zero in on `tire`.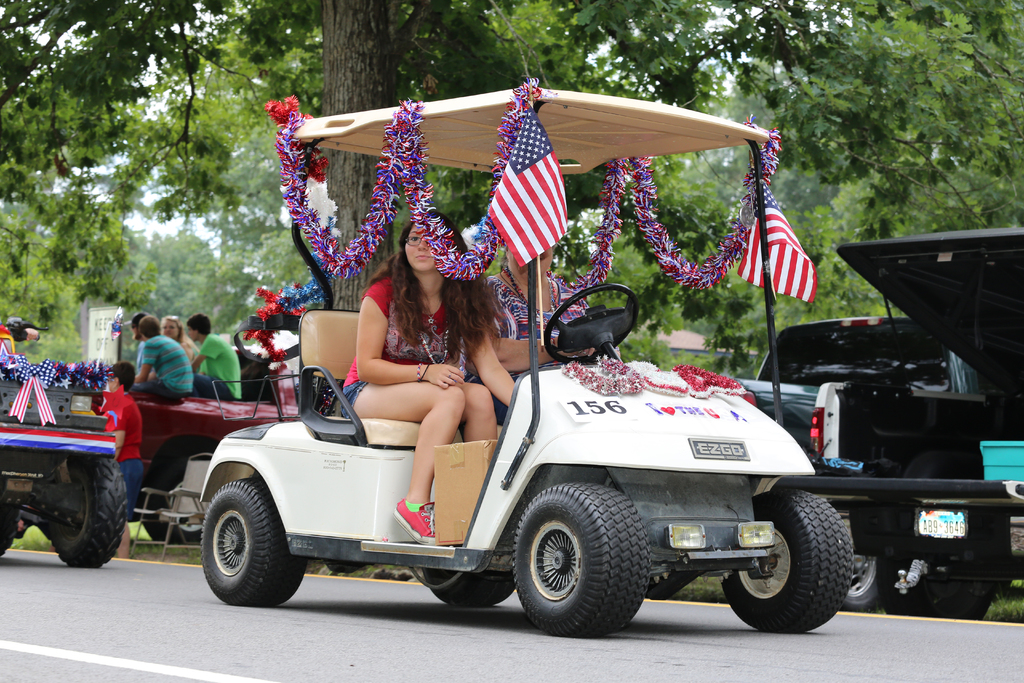
Zeroed in: (196, 475, 321, 609).
